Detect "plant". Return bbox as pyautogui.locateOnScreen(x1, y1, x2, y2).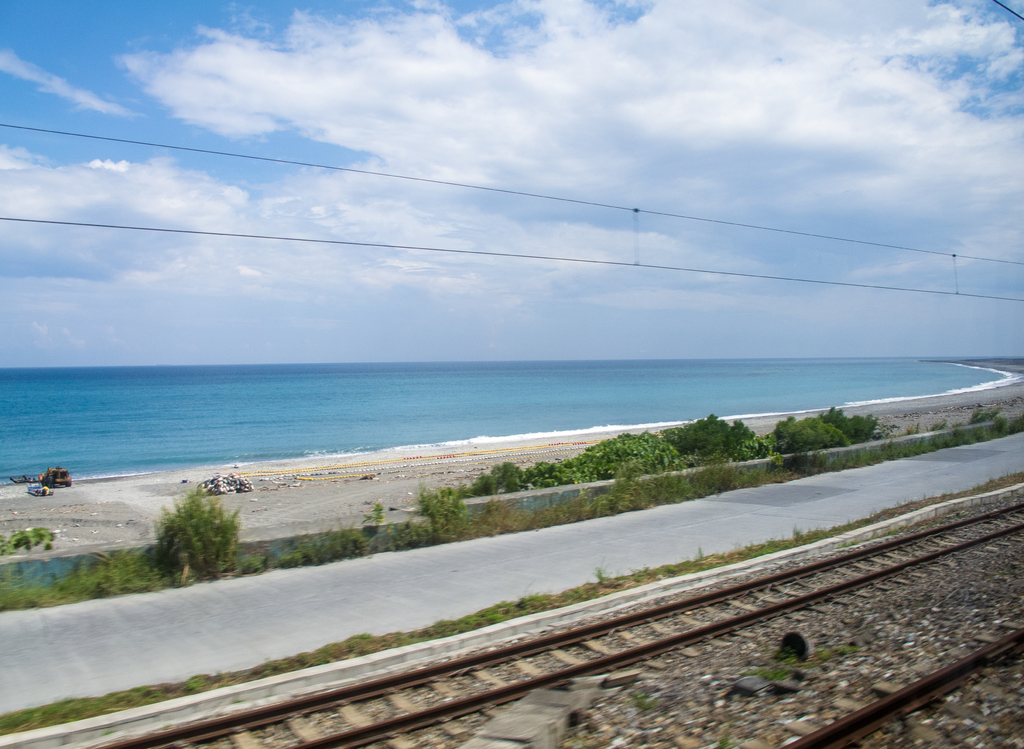
pyautogui.locateOnScreen(965, 404, 1012, 420).
